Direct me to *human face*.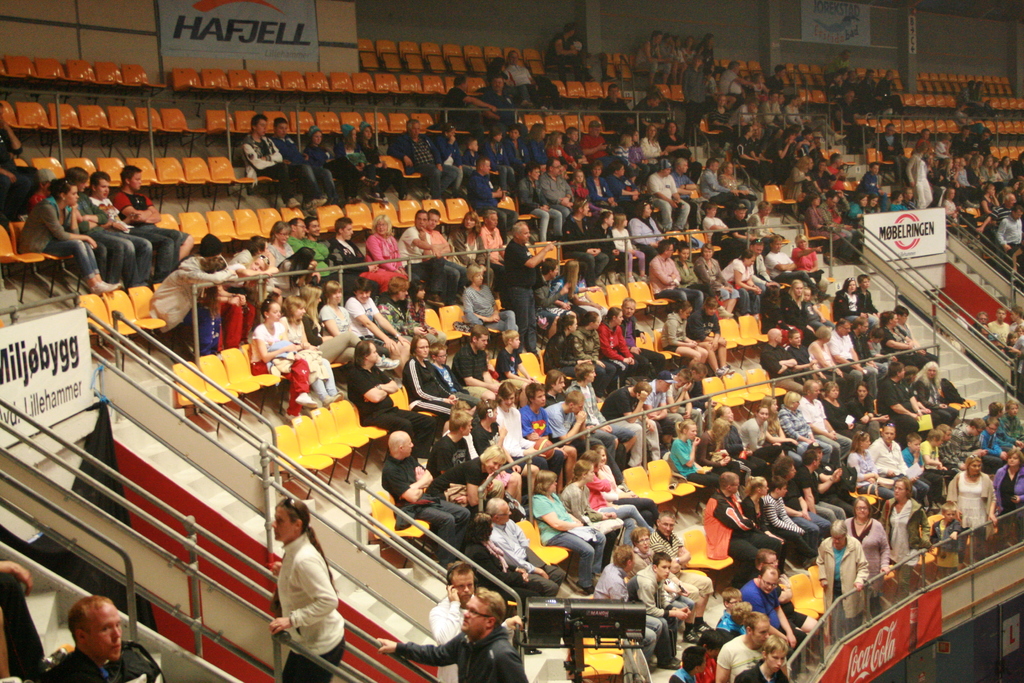
Direction: Rect(830, 387, 840, 399).
